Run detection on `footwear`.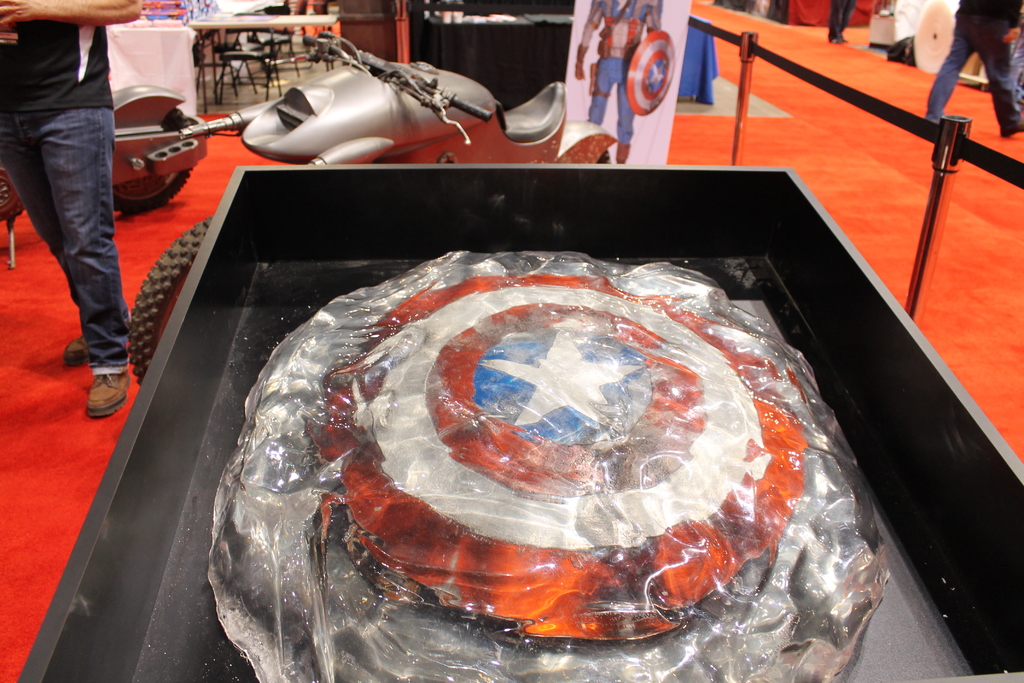
Result: <box>998,115,1023,142</box>.
